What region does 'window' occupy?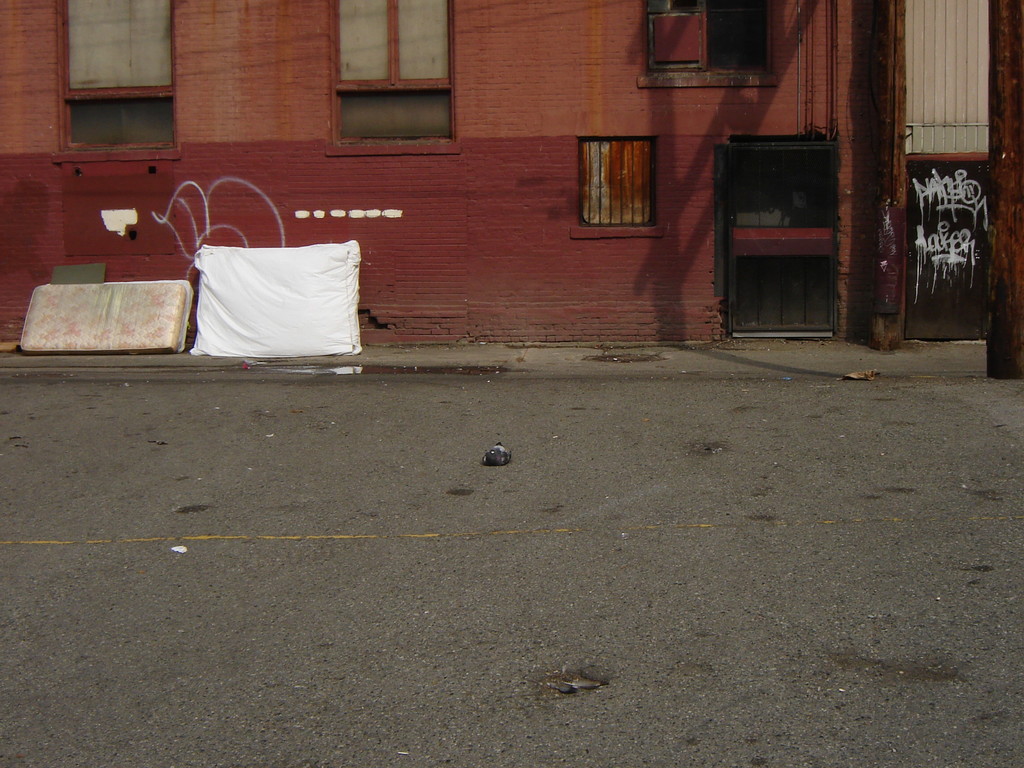
select_region(317, 3, 451, 145).
